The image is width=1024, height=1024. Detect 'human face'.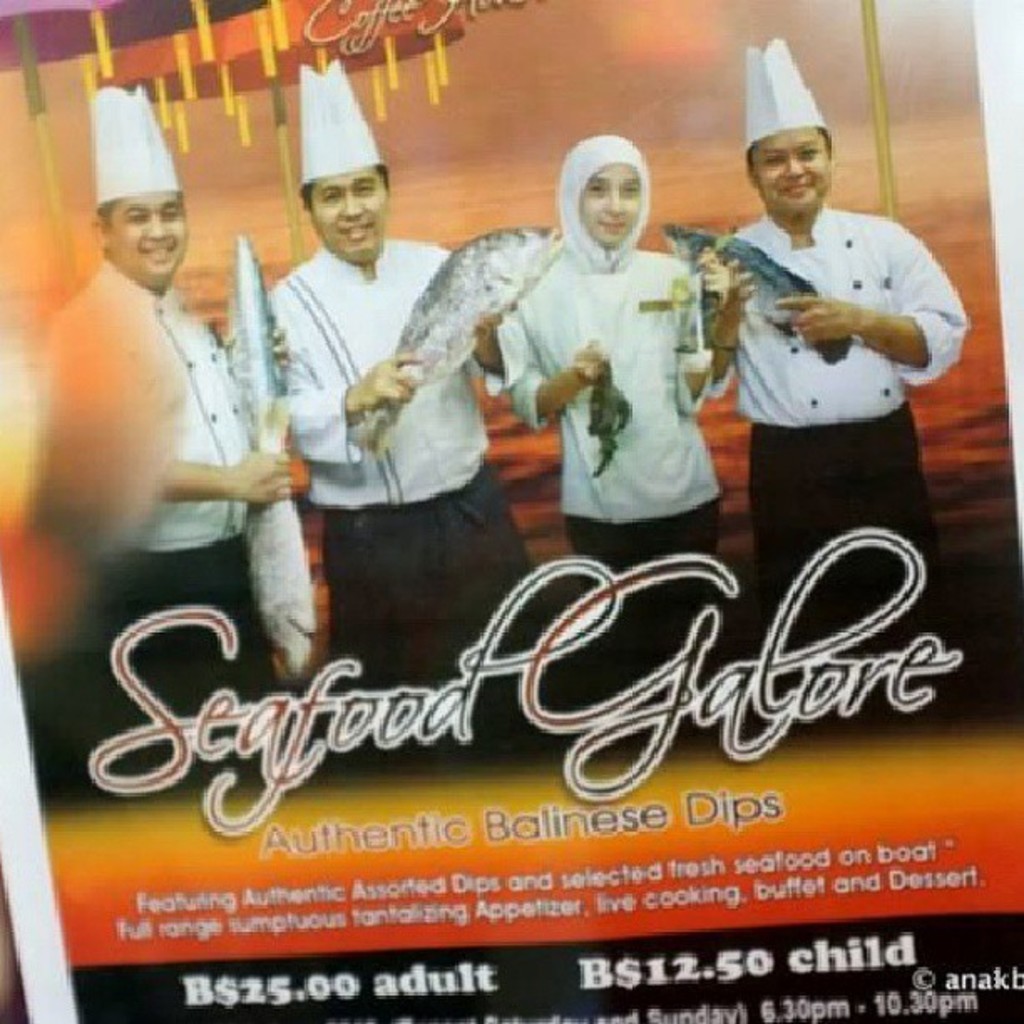
Detection: 751:127:828:226.
